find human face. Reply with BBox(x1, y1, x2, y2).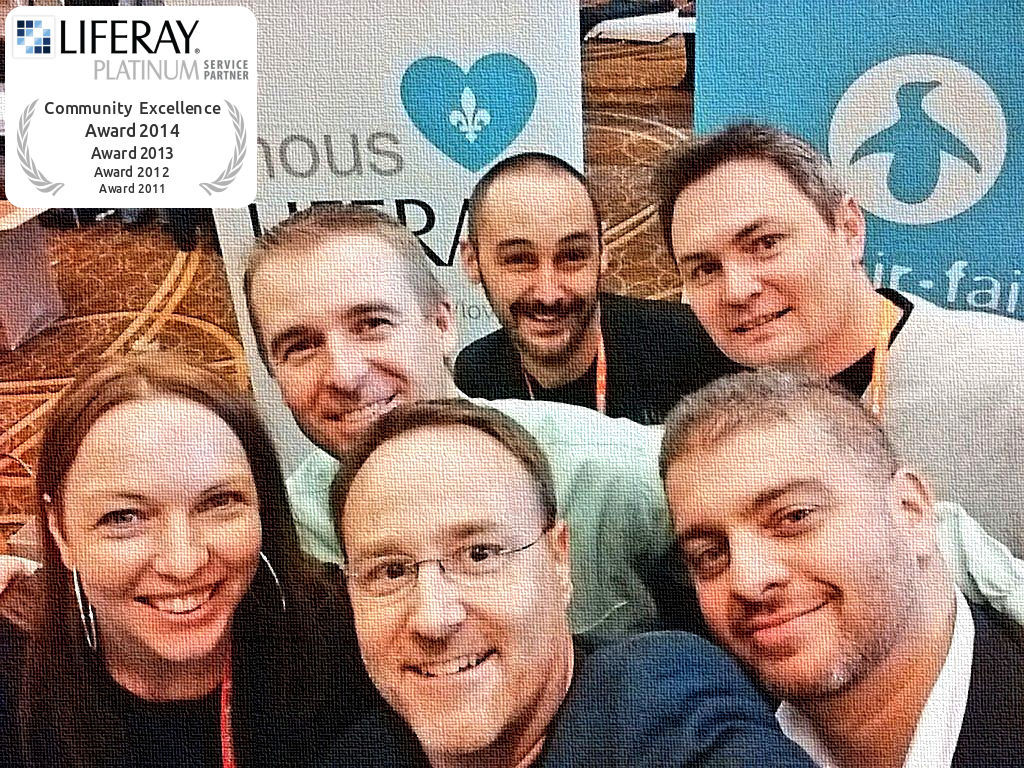
BBox(60, 395, 263, 663).
